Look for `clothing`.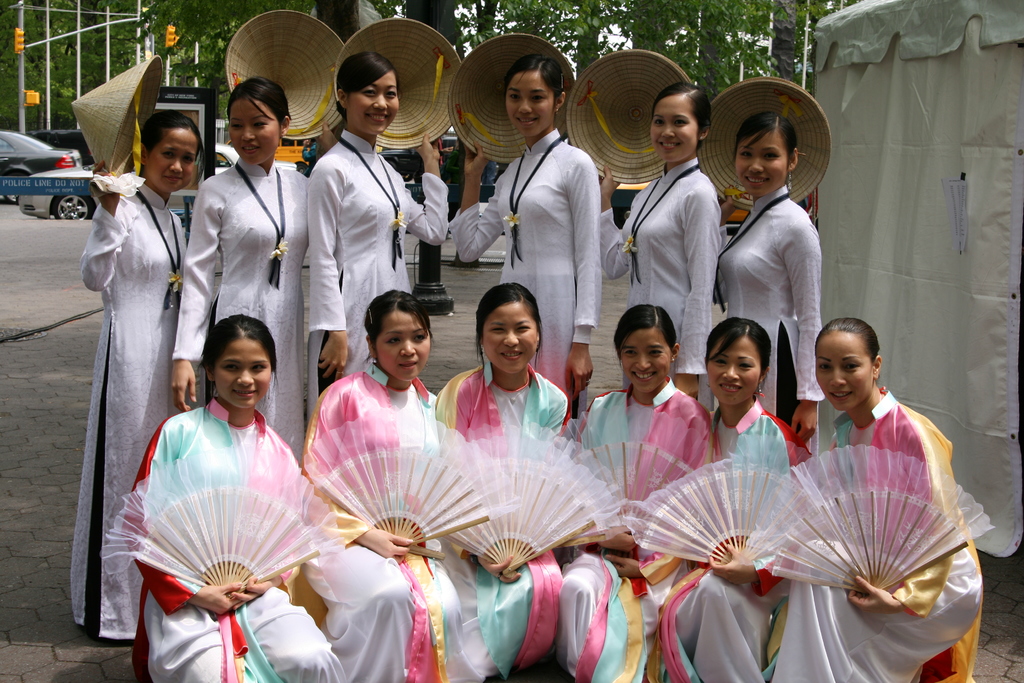
Found: rect(456, 126, 607, 425).
